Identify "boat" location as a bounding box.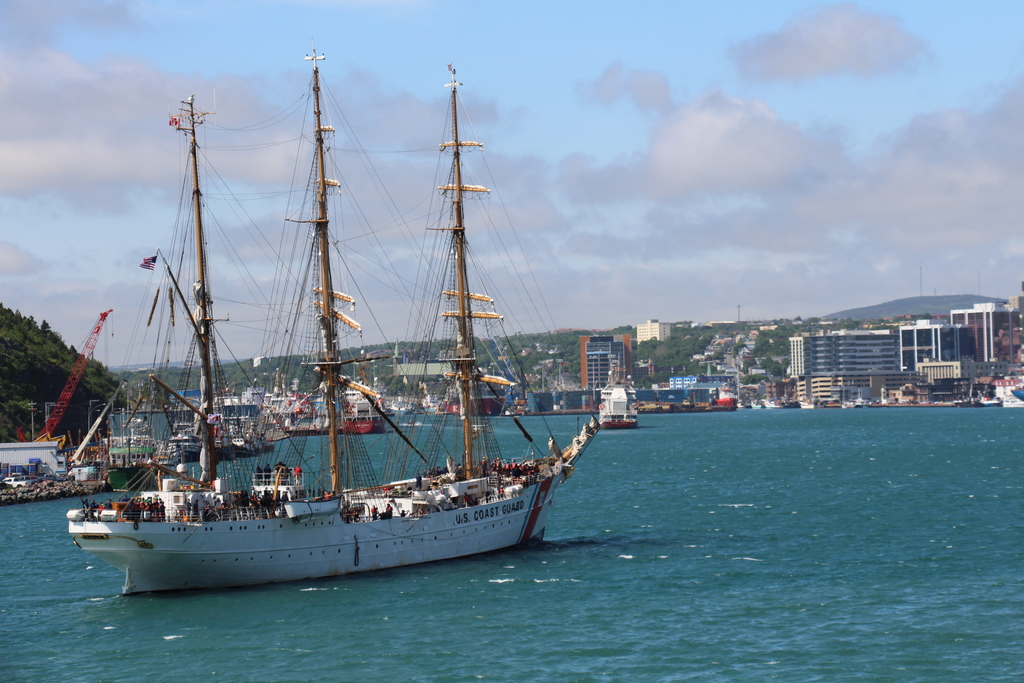
<box>855,390,867,409</box>.
